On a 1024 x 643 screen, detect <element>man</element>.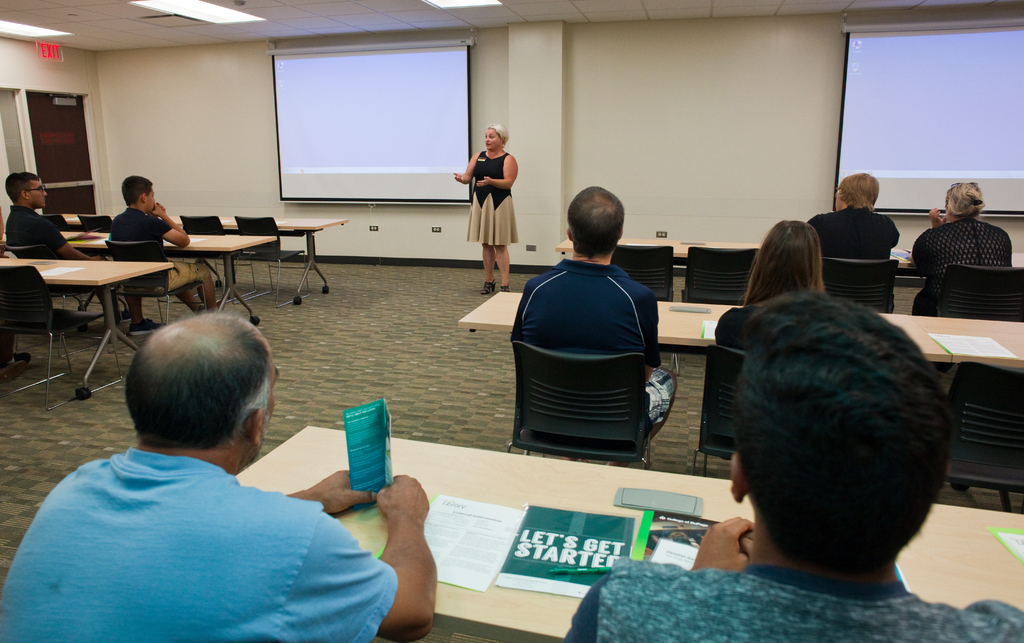
bbox=[560, 288, 1023, 642].
